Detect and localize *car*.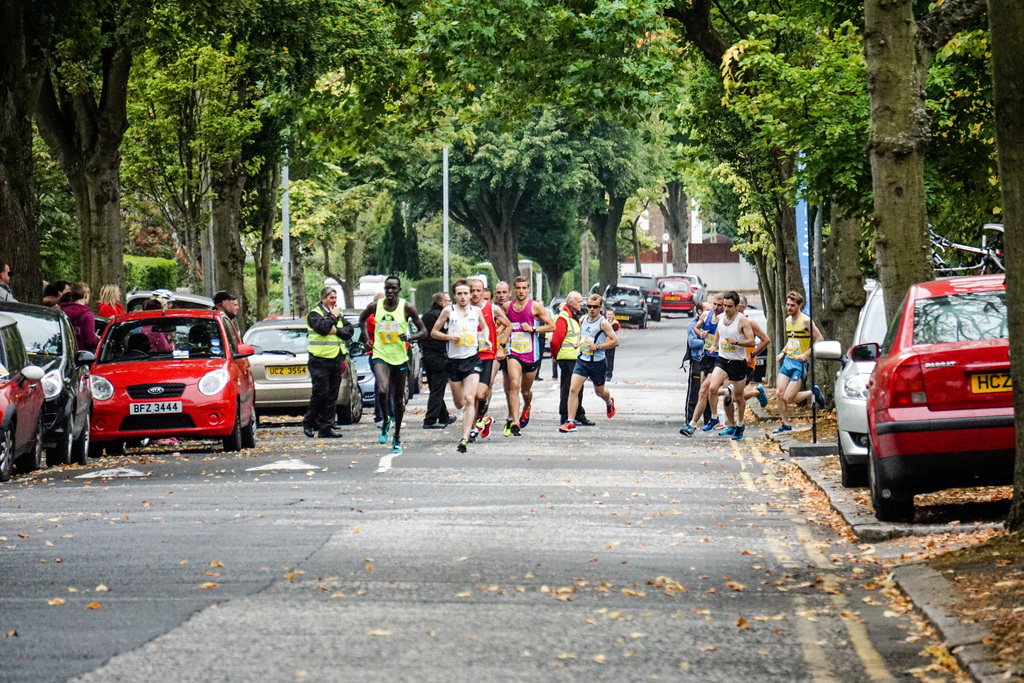
Localized at 346 322 420 415.
